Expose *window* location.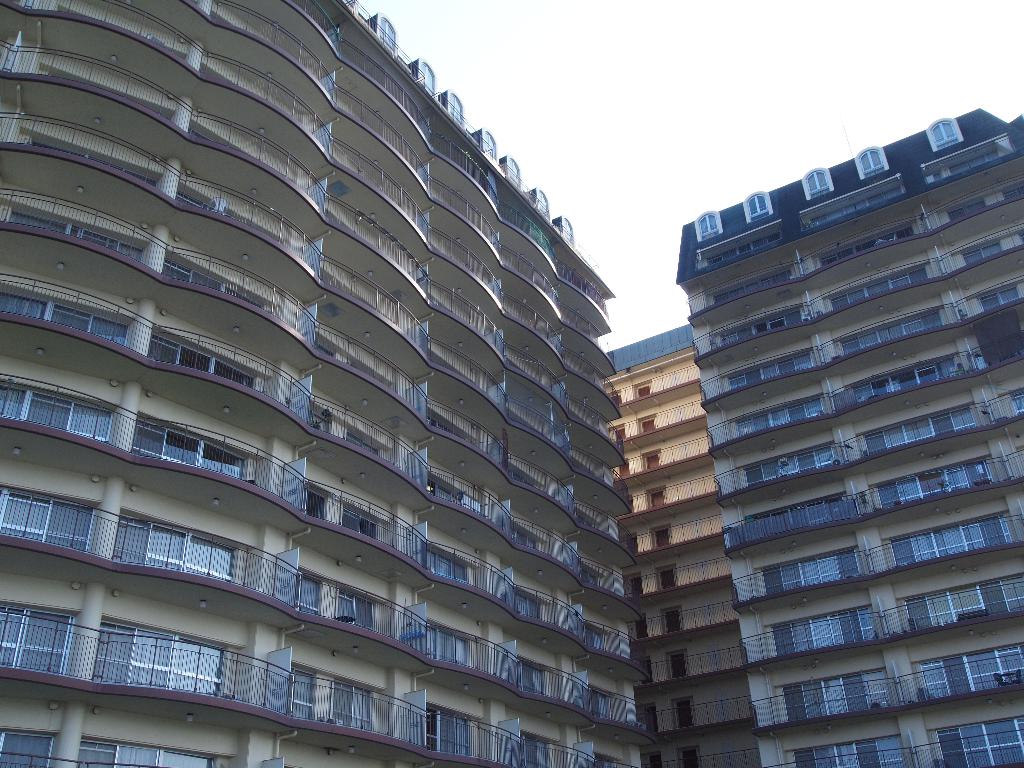
Exposed at (508,157,521,186).
